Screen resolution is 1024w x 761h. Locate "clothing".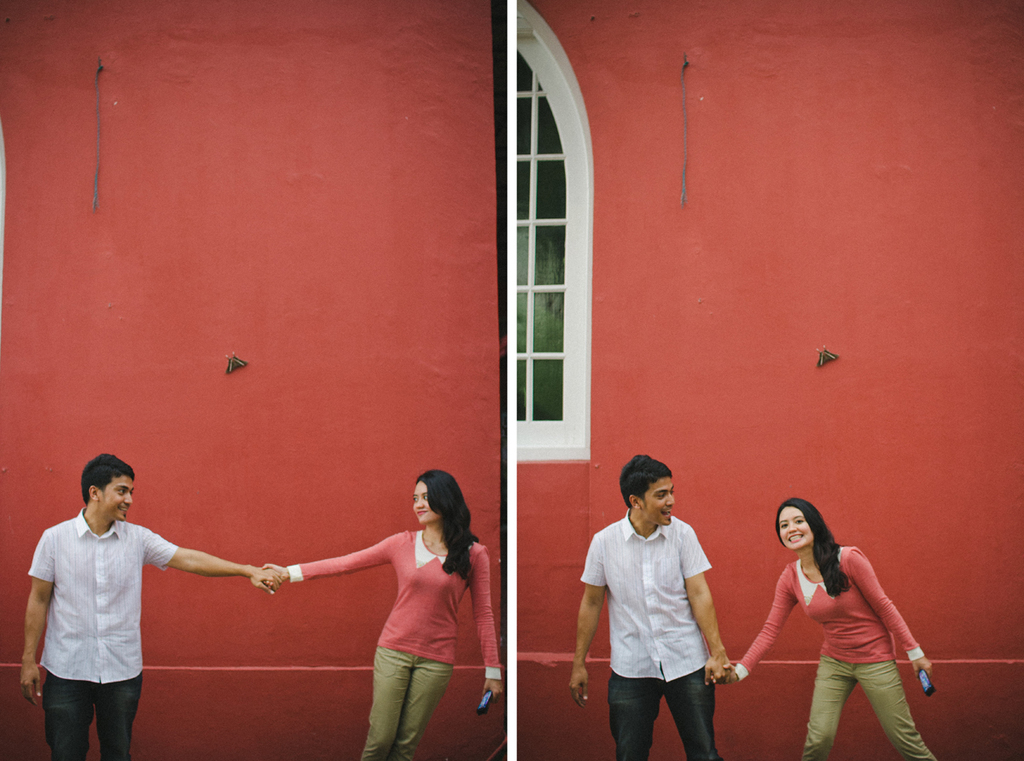
BBox(590, 512, 724, 663).
